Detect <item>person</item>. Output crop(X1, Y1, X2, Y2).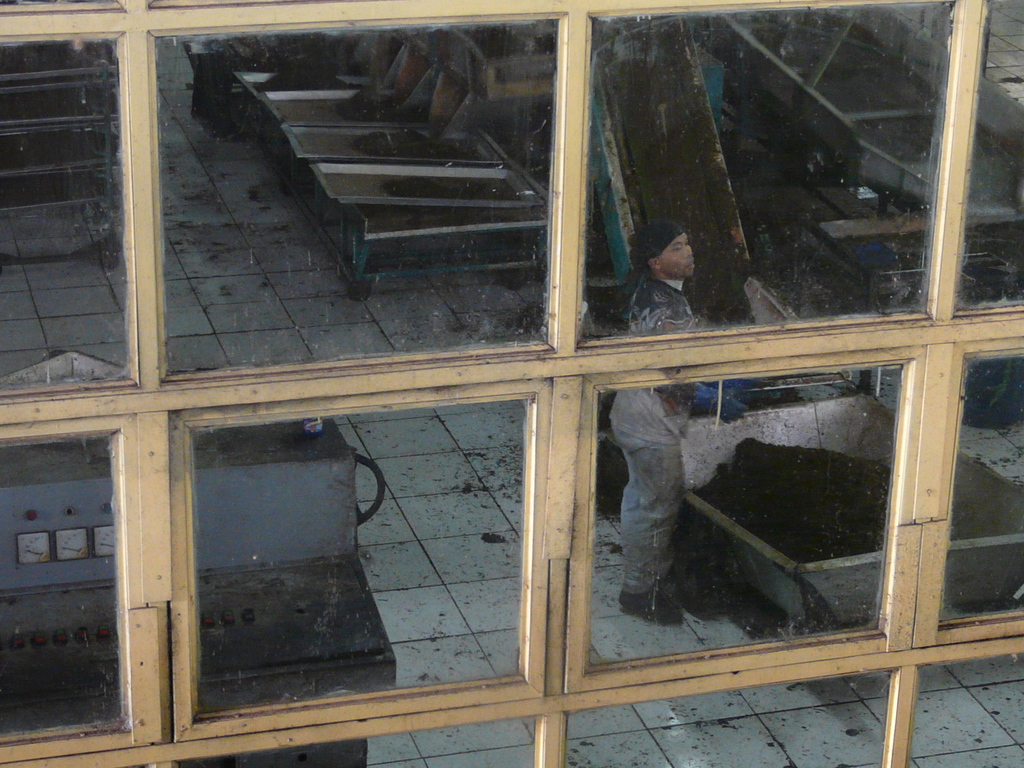
crop(606, 221, 747, 628).
